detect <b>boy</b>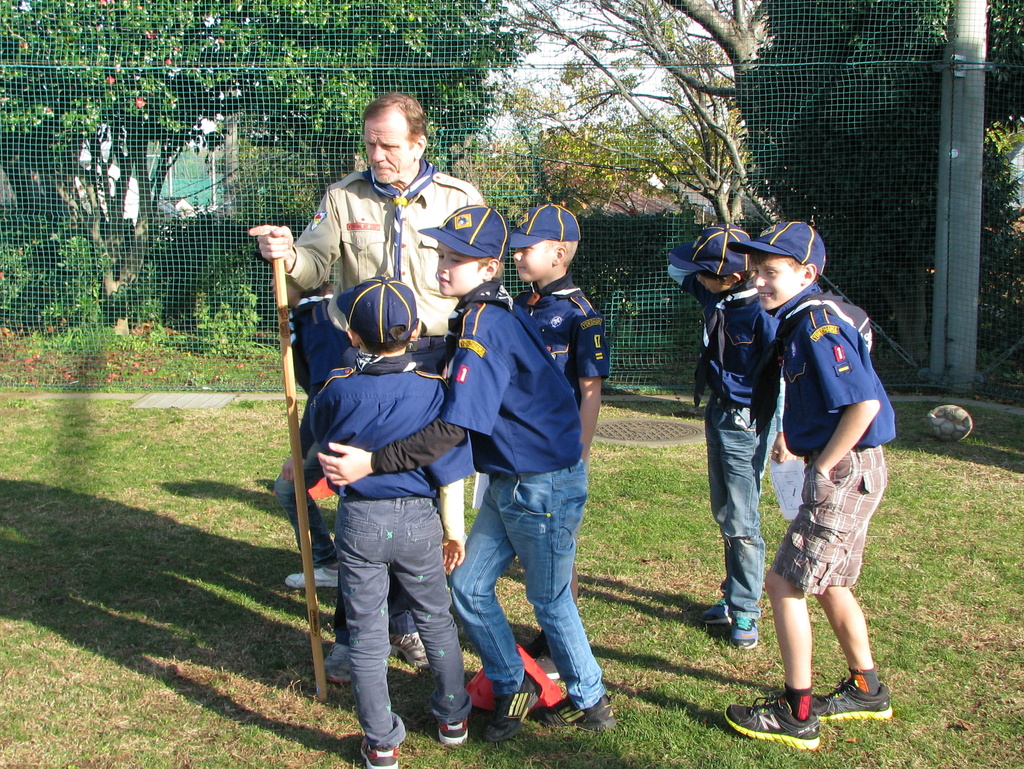
728:222:896:752
